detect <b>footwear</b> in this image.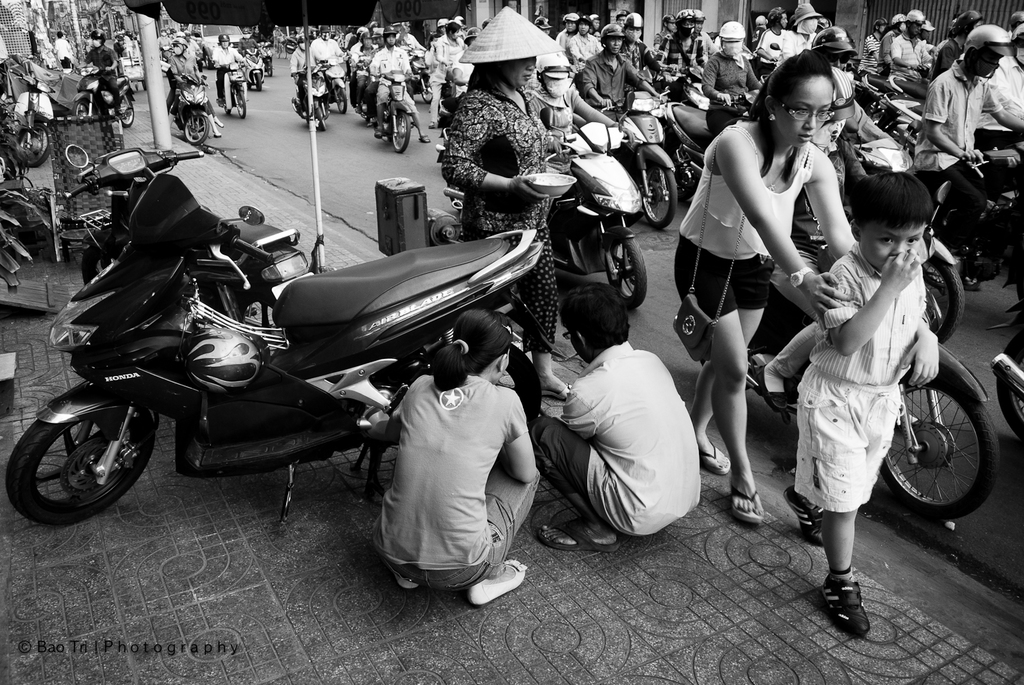
Detection: 425/118/434/128.
